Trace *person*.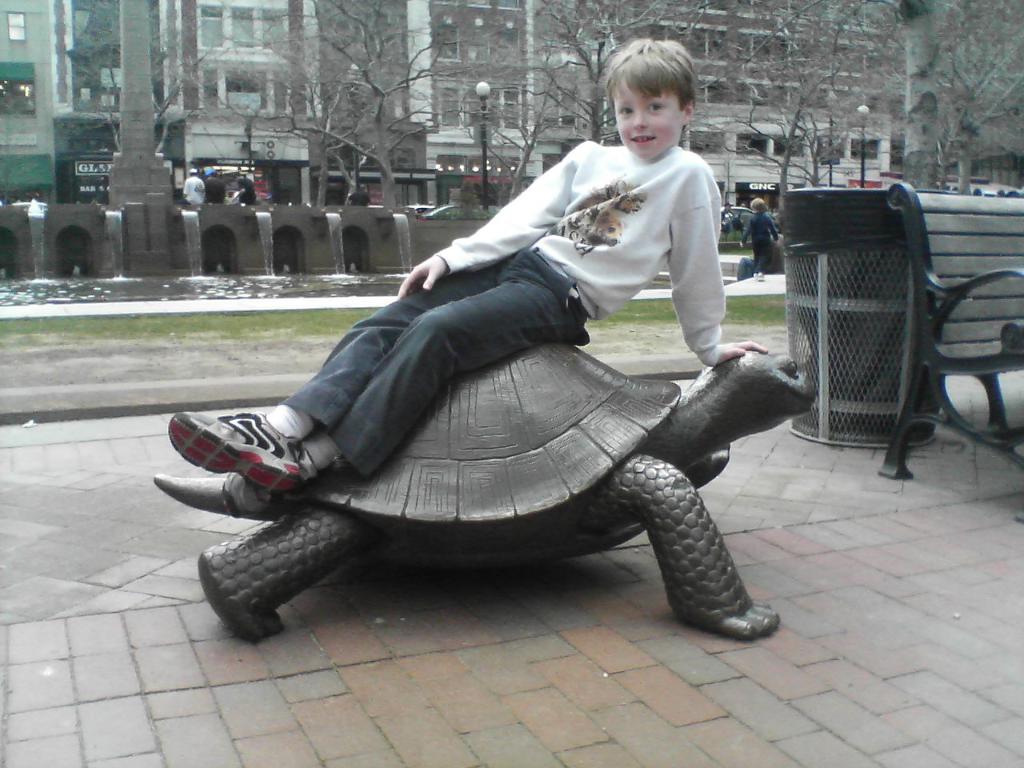
Traced to 163,30,770,488.
